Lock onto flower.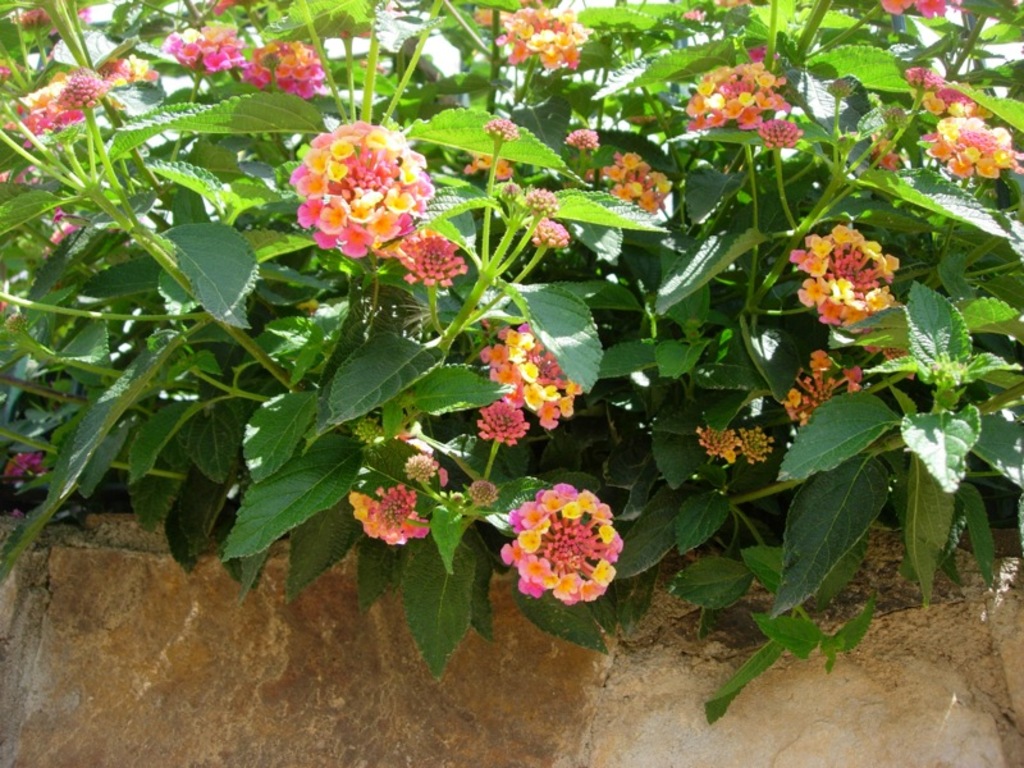
Locked: select_region(96, 58, 157, 91).
